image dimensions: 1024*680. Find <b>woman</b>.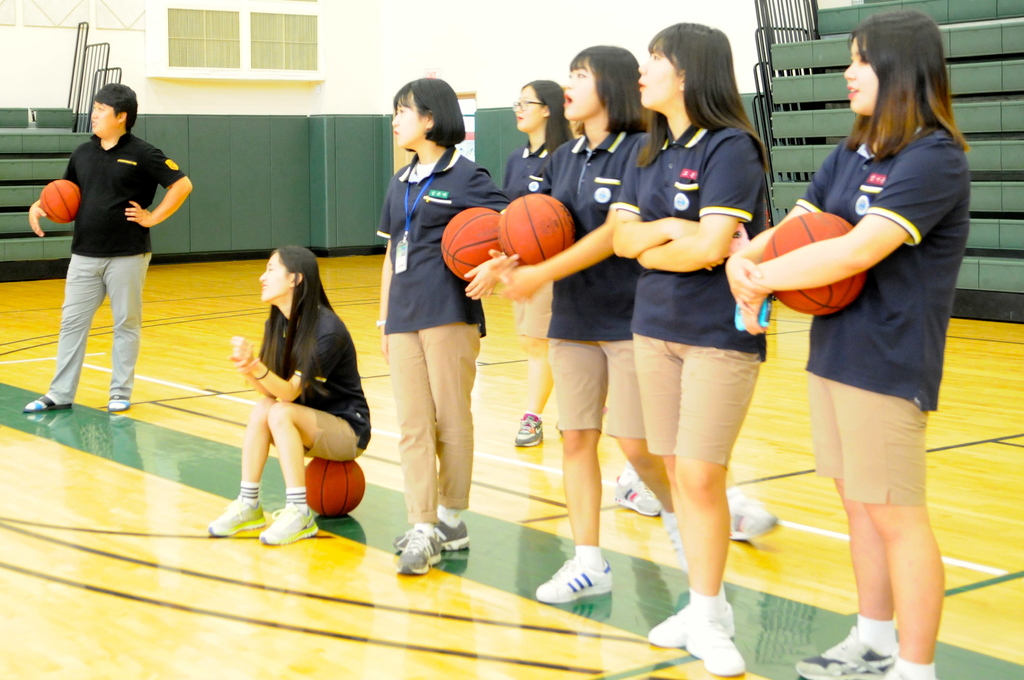
218,214,365,548.
